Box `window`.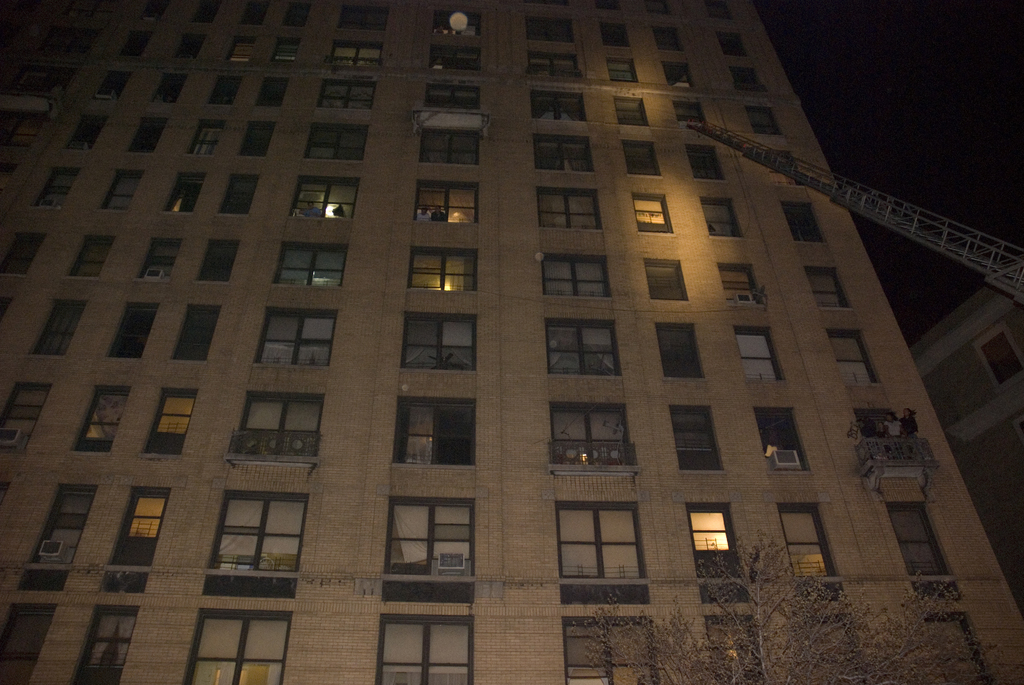
bbox(560, 584, 658, 607).
